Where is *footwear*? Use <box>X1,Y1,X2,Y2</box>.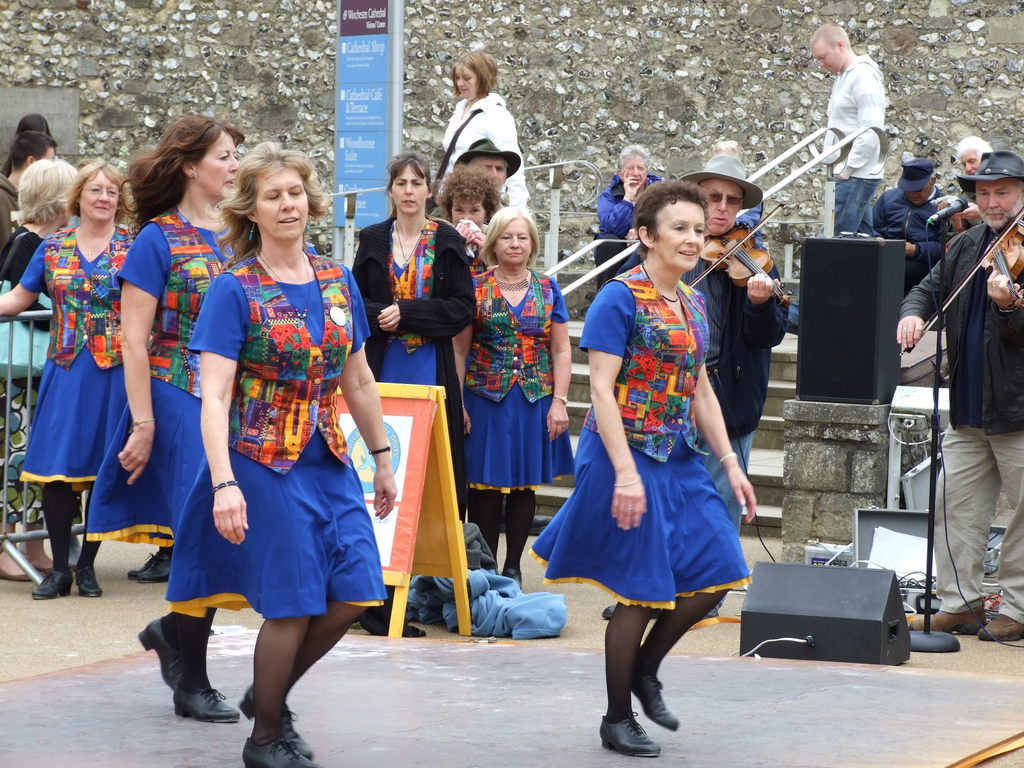
<box>980,616,1023,642</box>.
